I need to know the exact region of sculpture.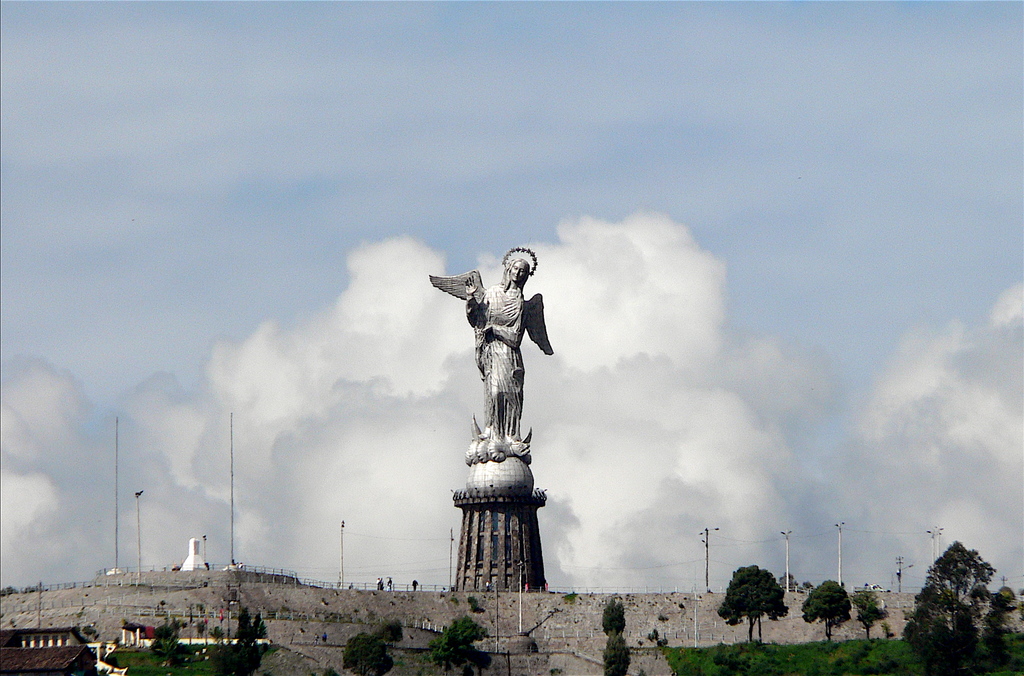
Region: box(428, 243, 556, 497).
